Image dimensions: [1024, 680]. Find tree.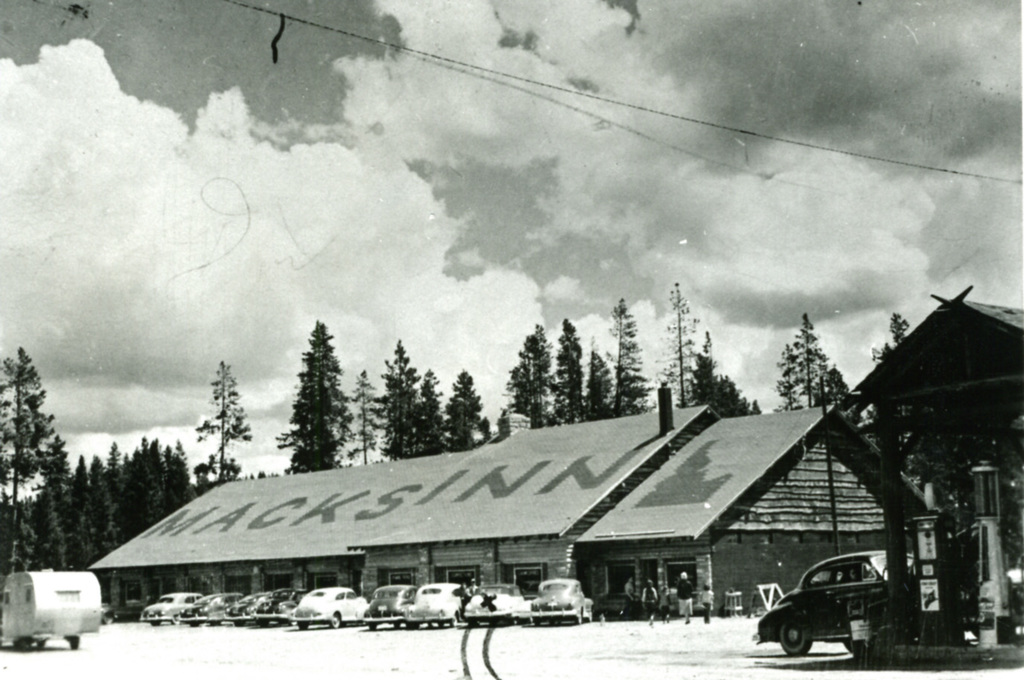
crop(770, 341, 799, 409).
